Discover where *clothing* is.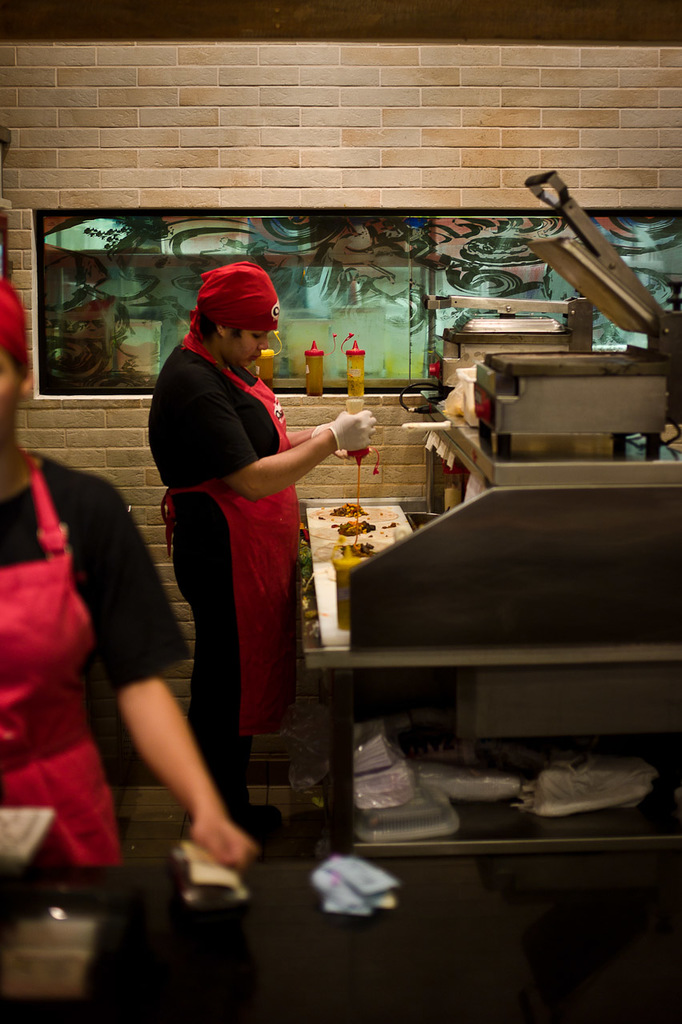
Discovered at region(0, 431, 187, 890).
